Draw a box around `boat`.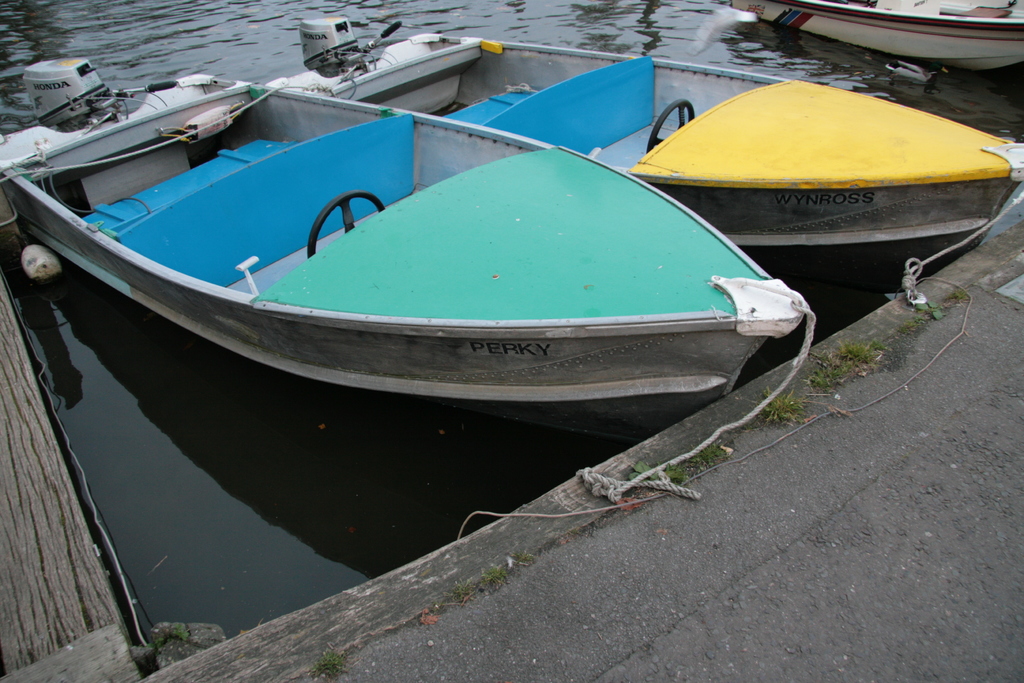
(253,12,1023,276).
